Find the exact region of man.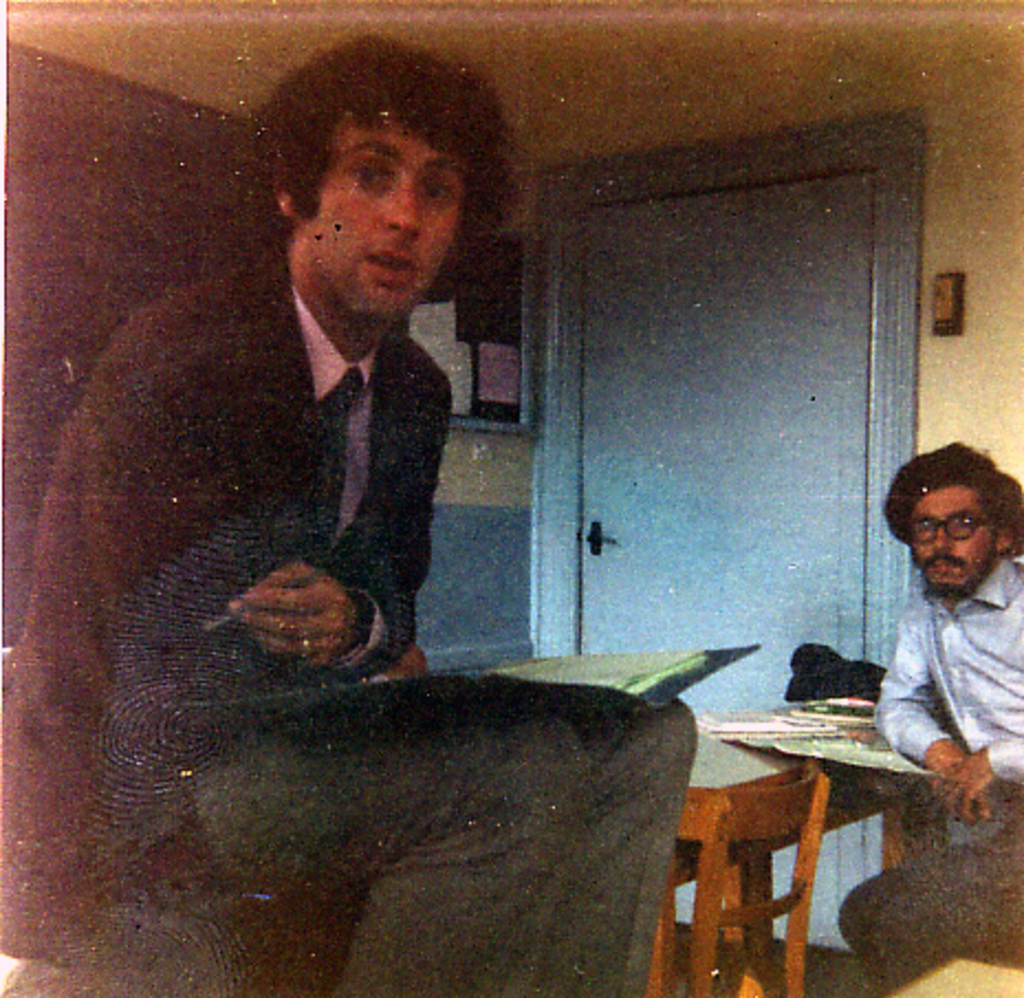
Exact region: x1=835 y1=441 x2=1022 y2=991.
